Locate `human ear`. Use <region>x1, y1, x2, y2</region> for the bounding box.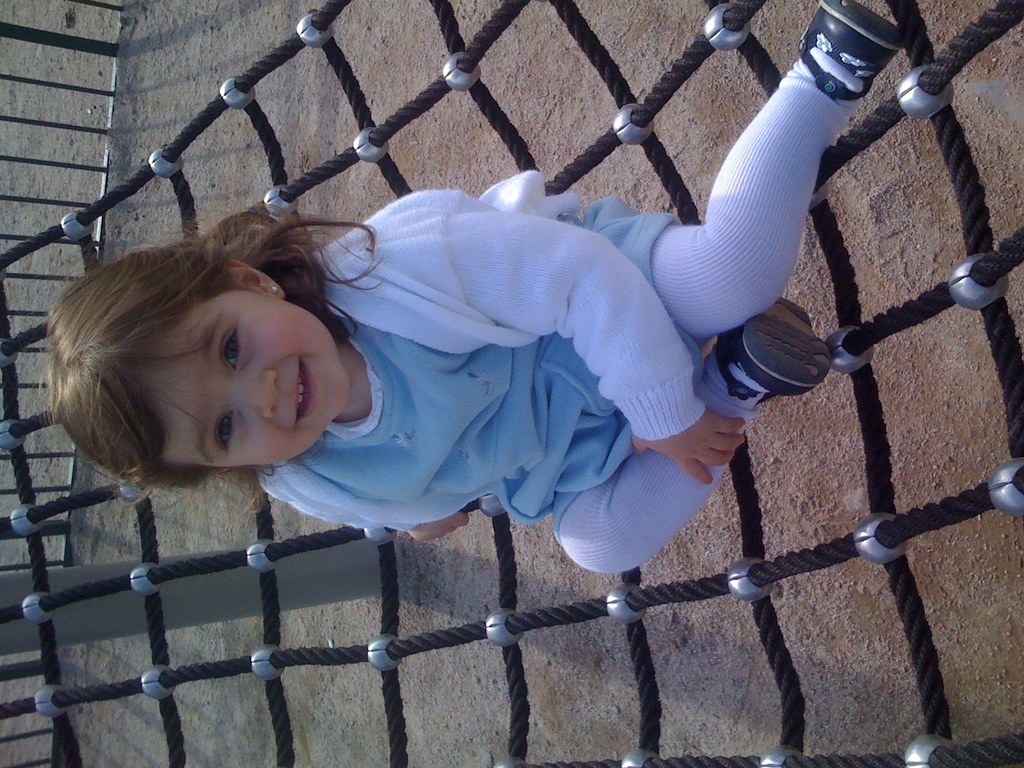
<region>221, 258, 284, 298</region>.
